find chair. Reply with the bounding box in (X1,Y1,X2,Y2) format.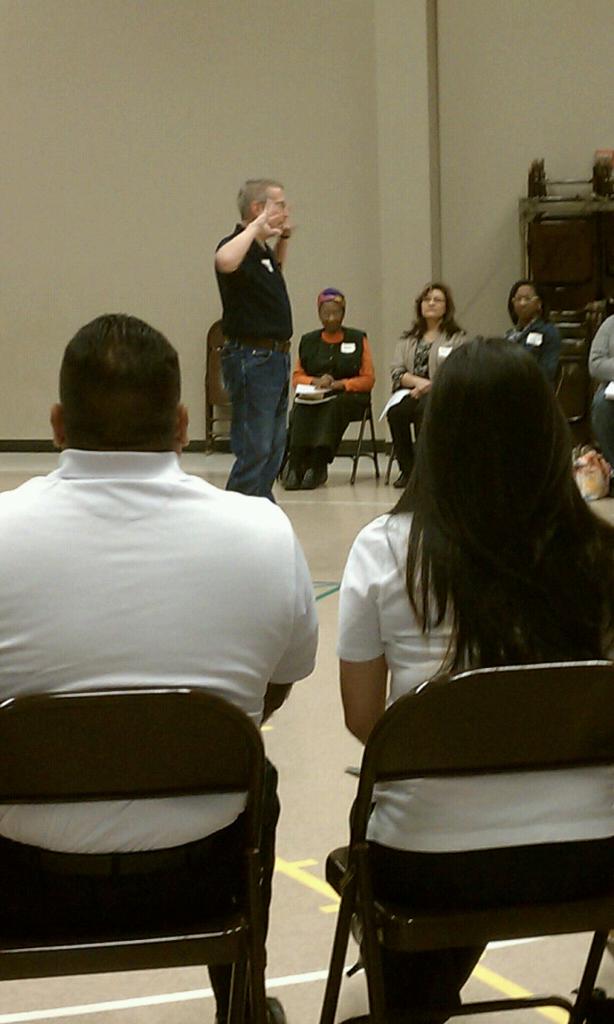
(0,680,276,1023).
